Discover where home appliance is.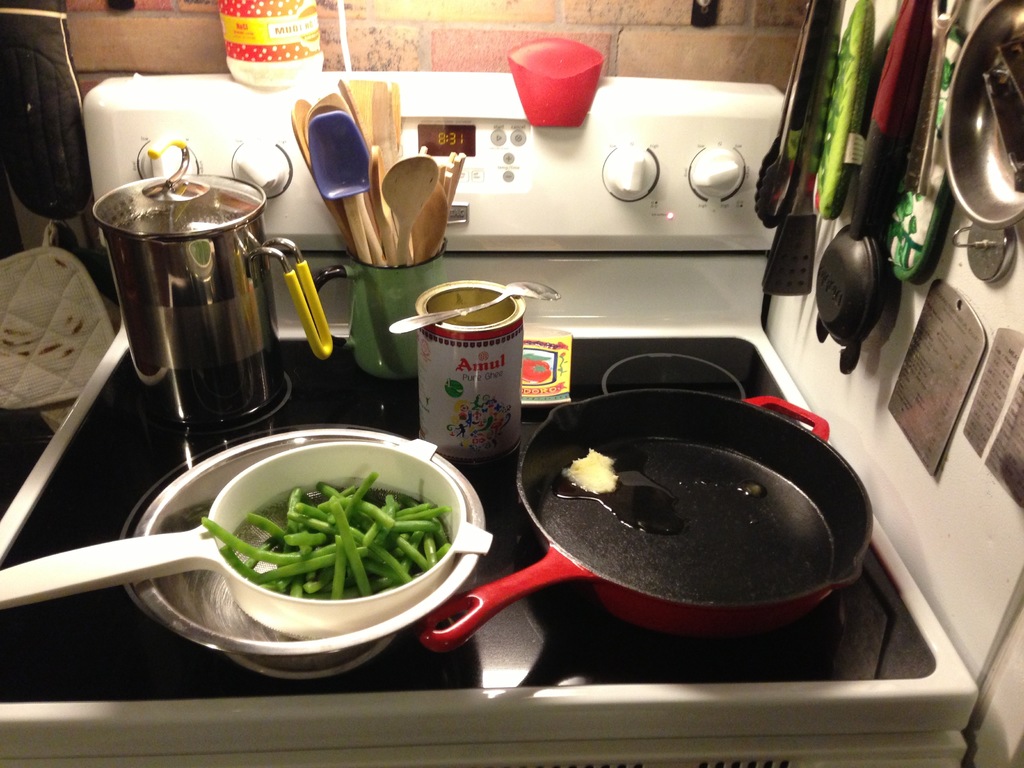
Discovered at 0,72,982,767.
